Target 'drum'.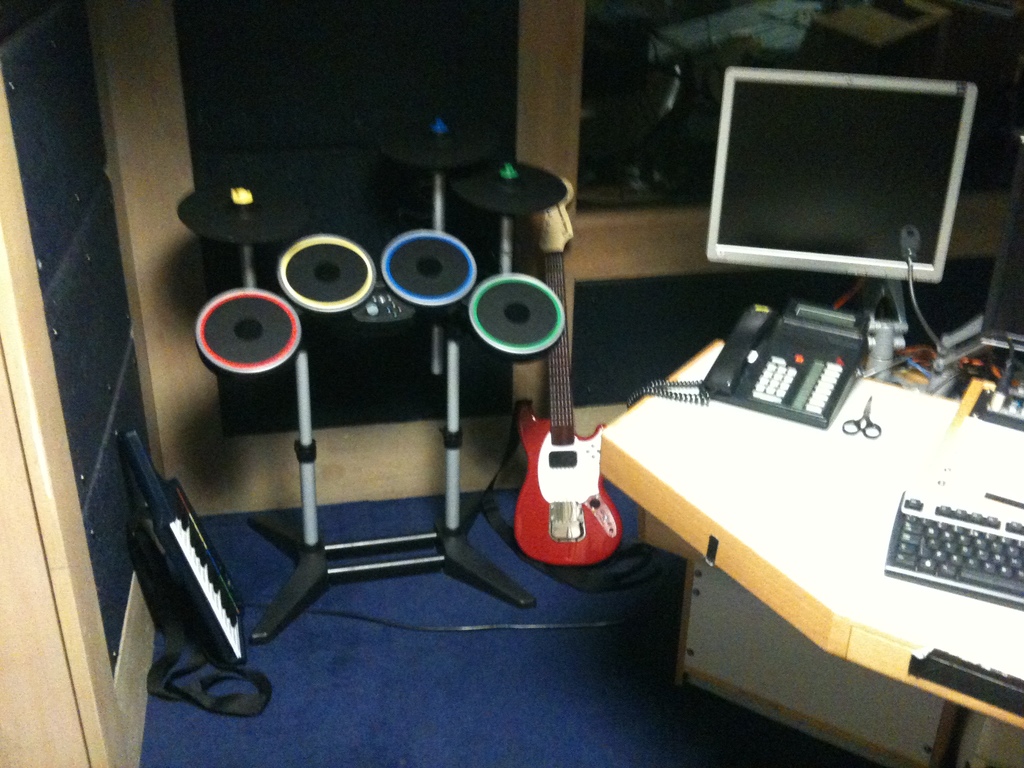
Target region: [380, 228, 476, 308].
